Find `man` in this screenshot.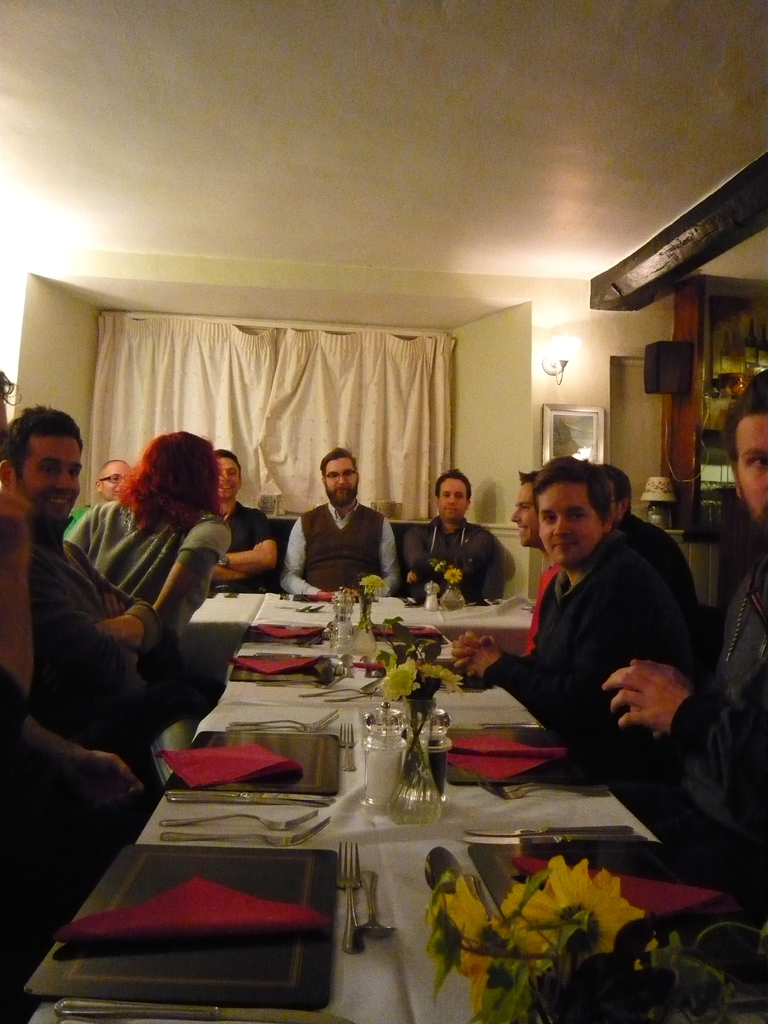
The bounding box for `man` is <box>600,368,767,865</box>.
